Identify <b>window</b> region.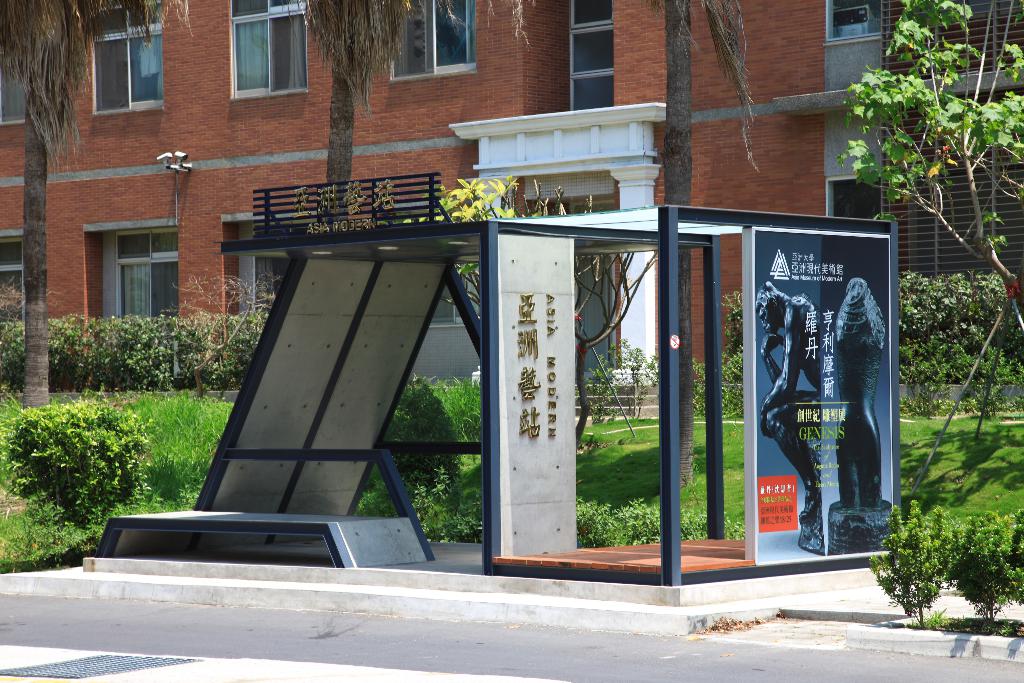
Region: (570,65,612,117).
